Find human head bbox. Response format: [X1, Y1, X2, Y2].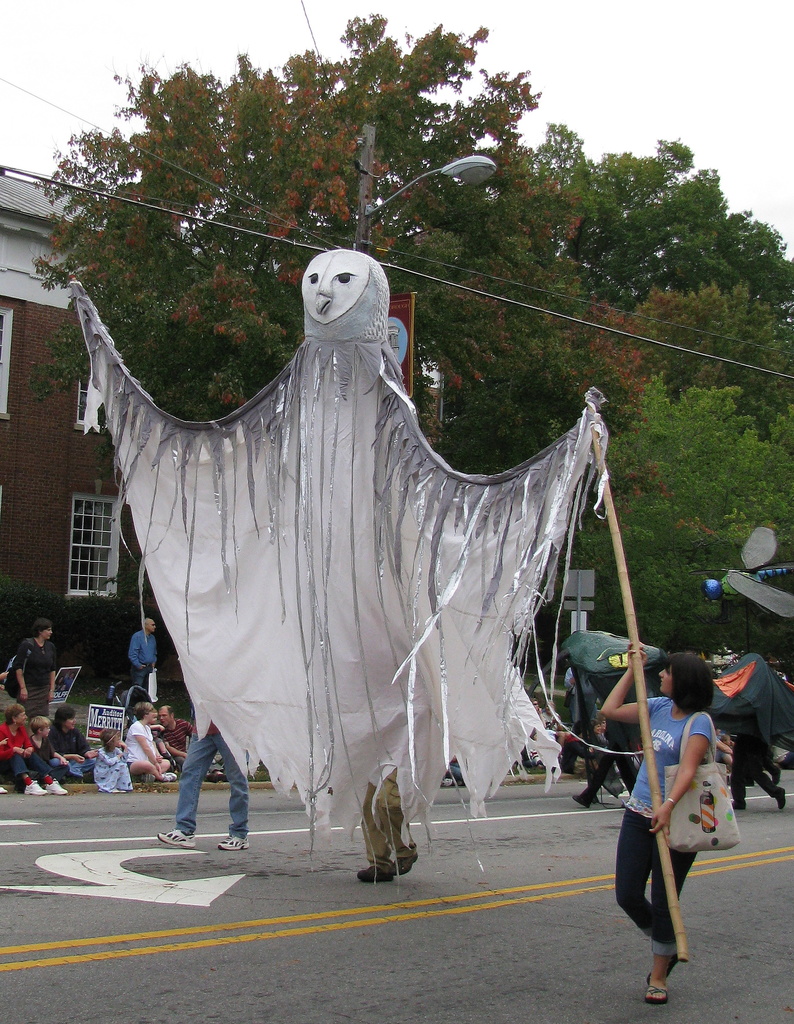
[292, 246, 386, 331].
